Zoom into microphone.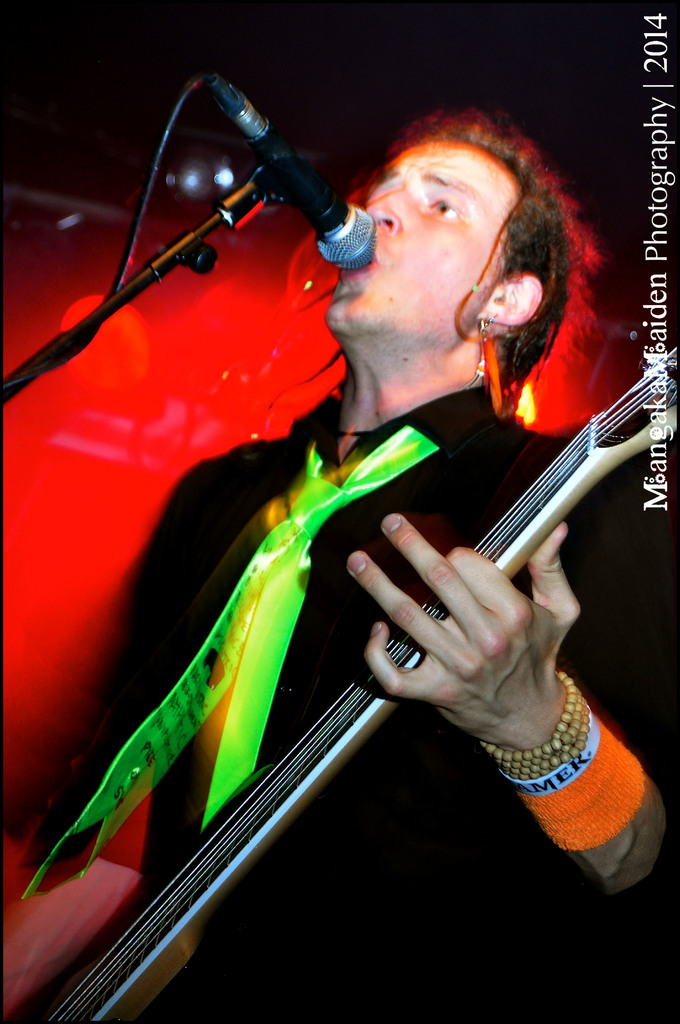
Zoom target: 137,73,386,295.
